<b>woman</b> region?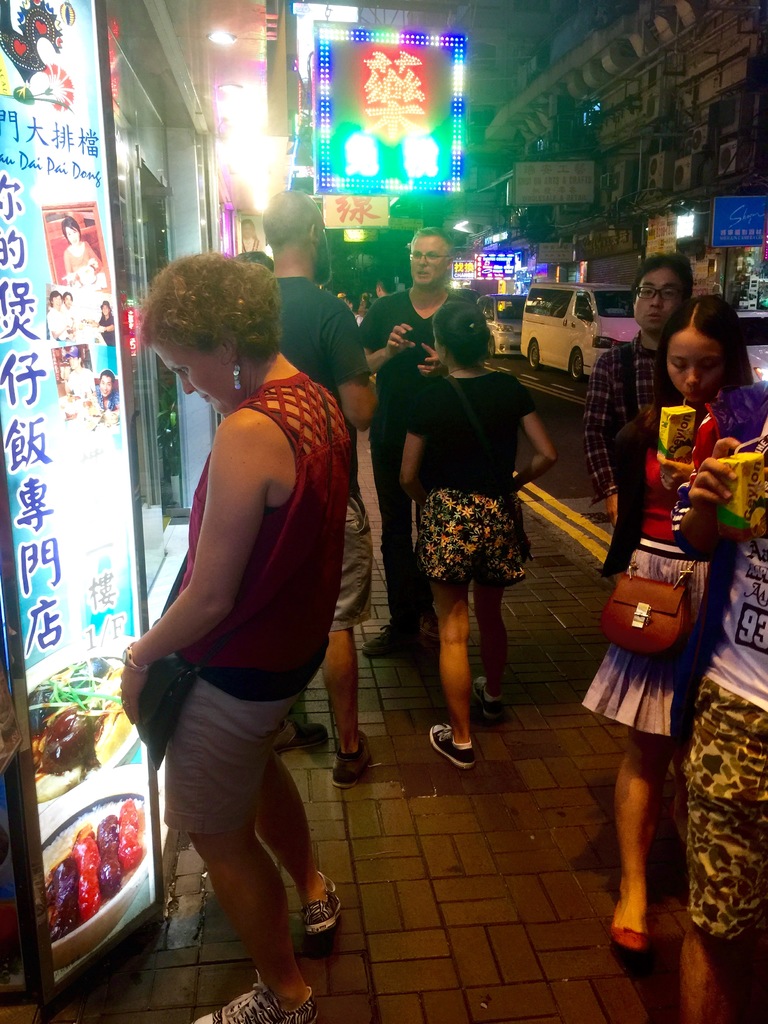
Rect(579, 296, 753, 952)
